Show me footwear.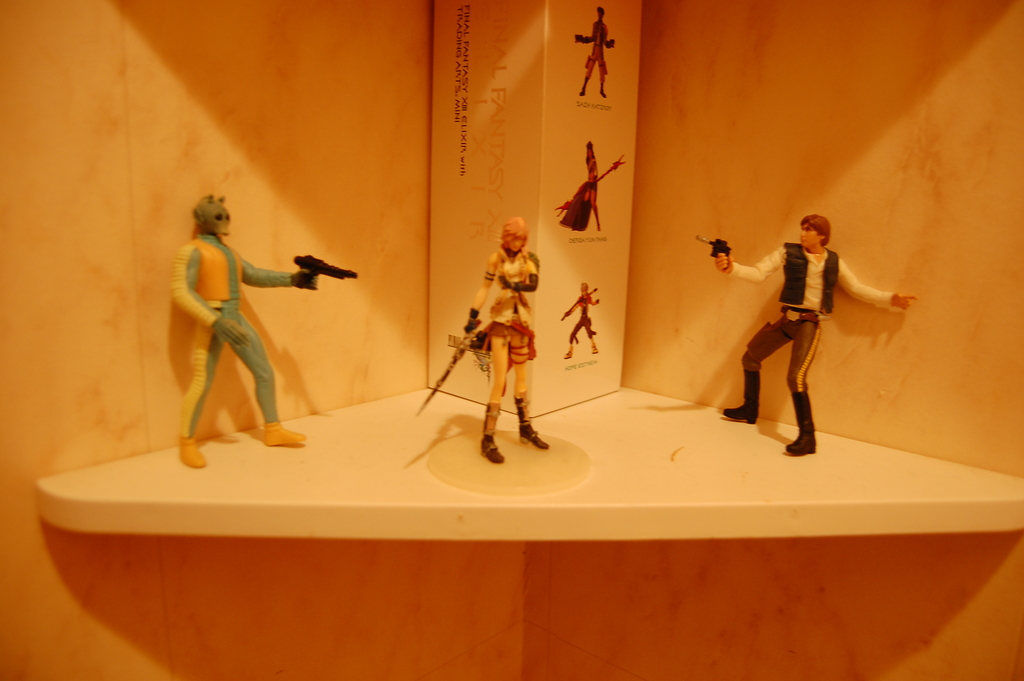
footwear is here: {"left": 264, "top": 418, "right": 305, "bottom": 446}.
